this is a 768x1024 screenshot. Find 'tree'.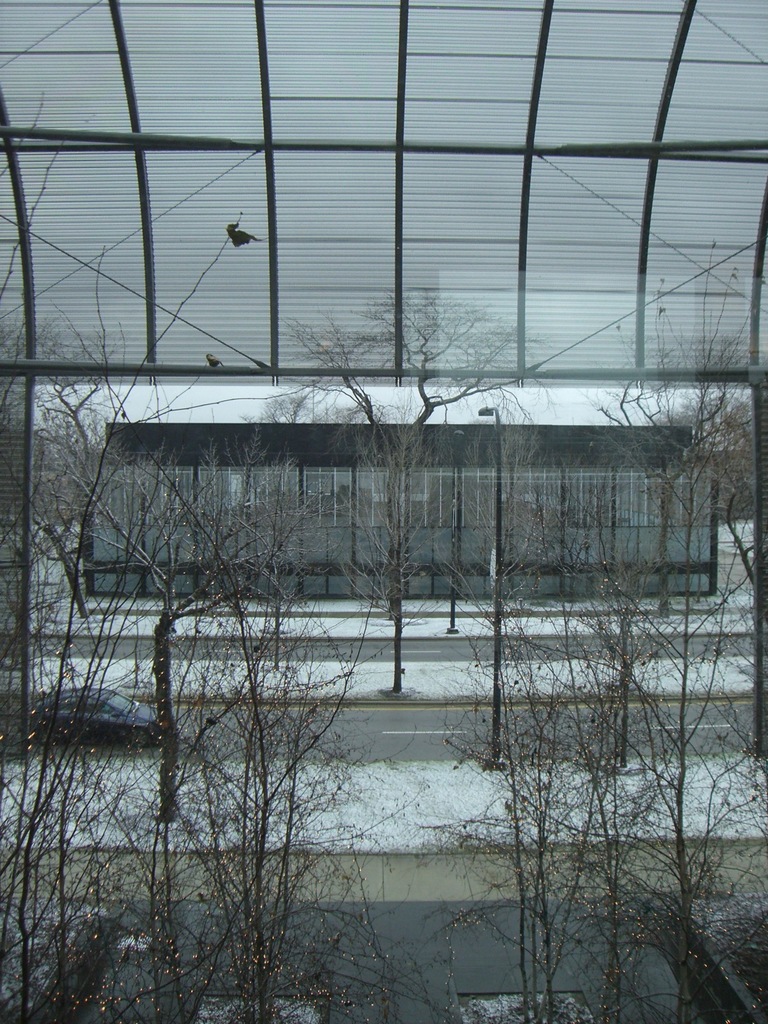
Bounding box: <region>90, 449, 419, 828</region>.
